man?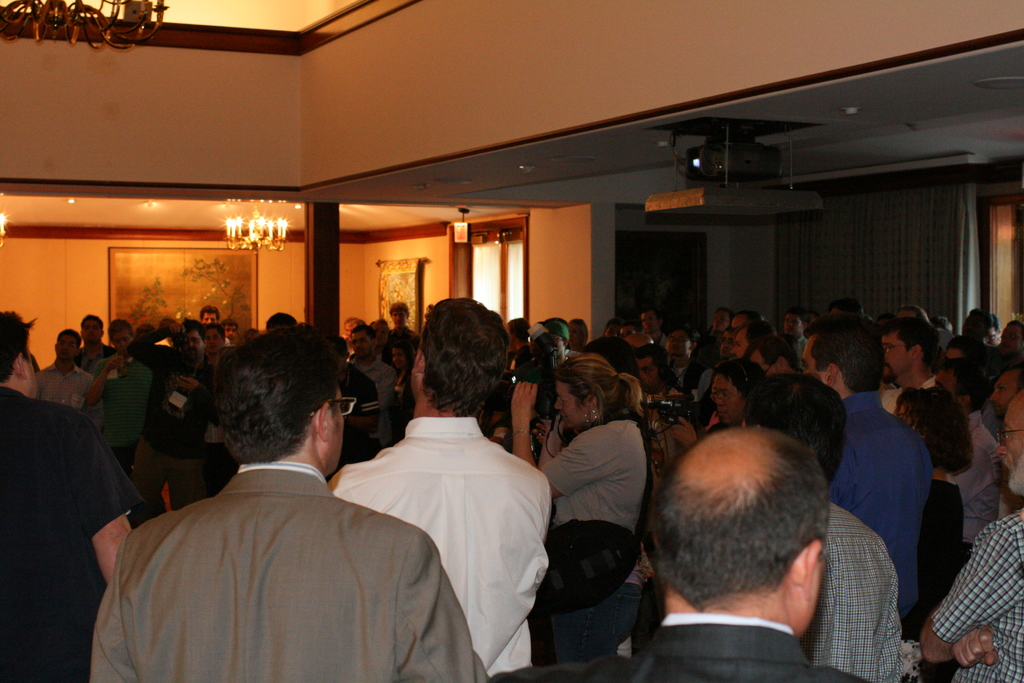
342/324/396/452
